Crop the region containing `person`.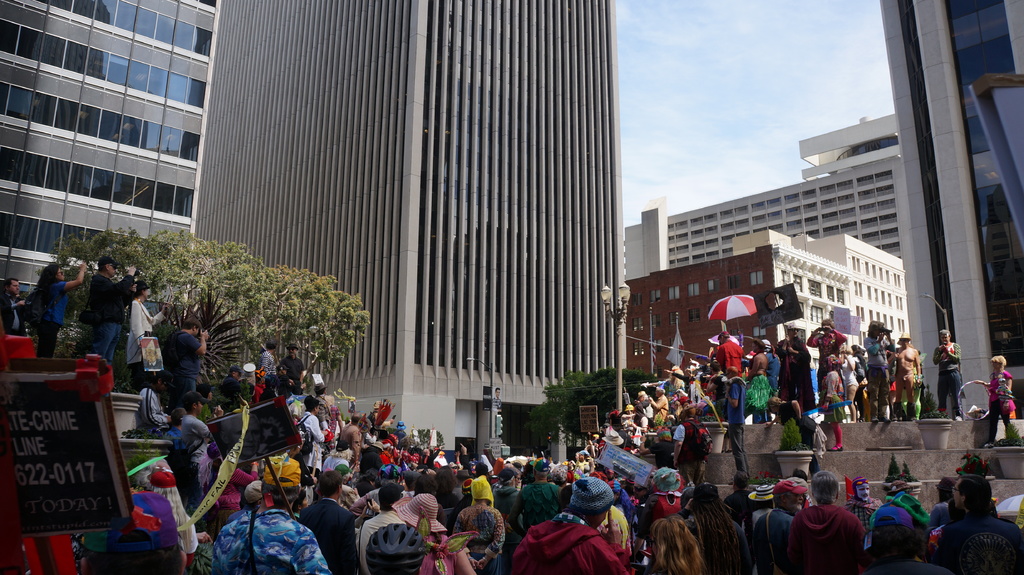
Crop region: pyautogui.locateOnScreen(974, 347, 1017, 448).
